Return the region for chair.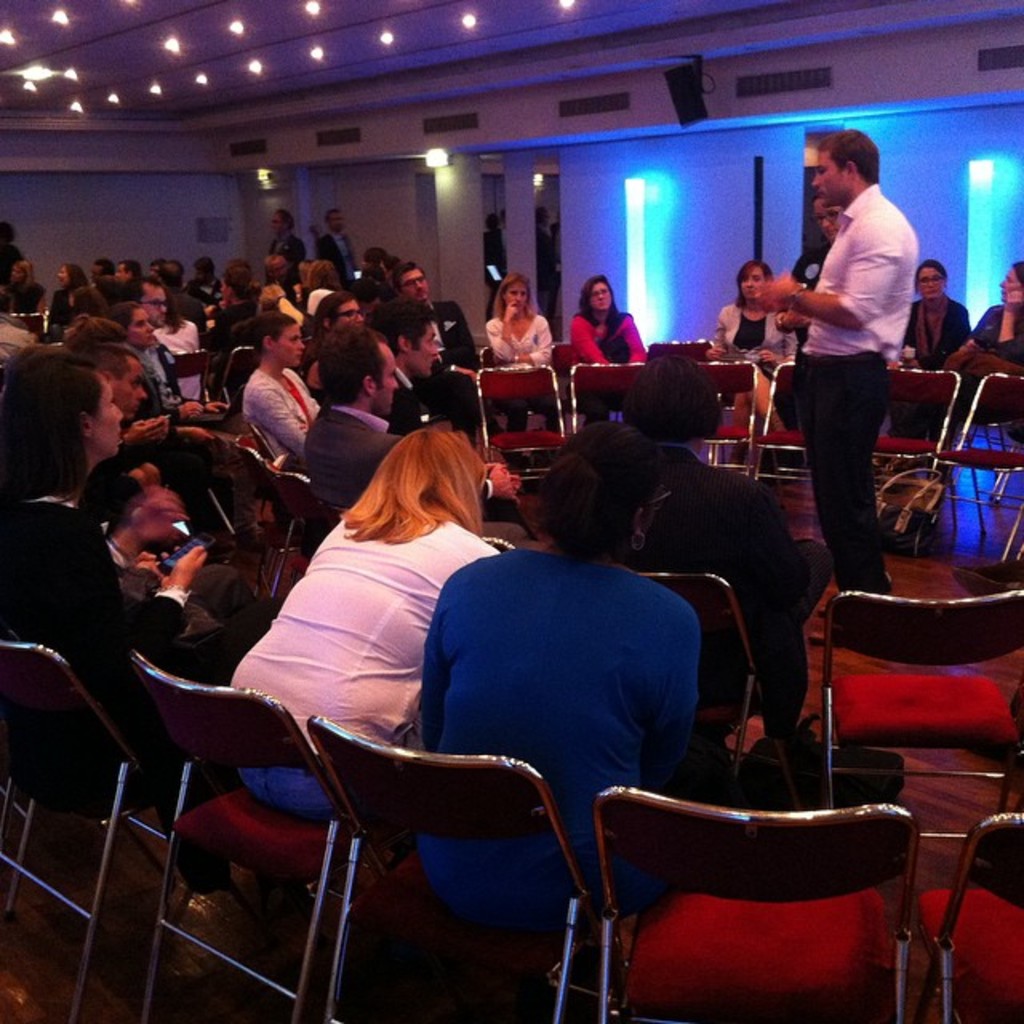
x1=694, y1=352, x2=763, y2=485.
